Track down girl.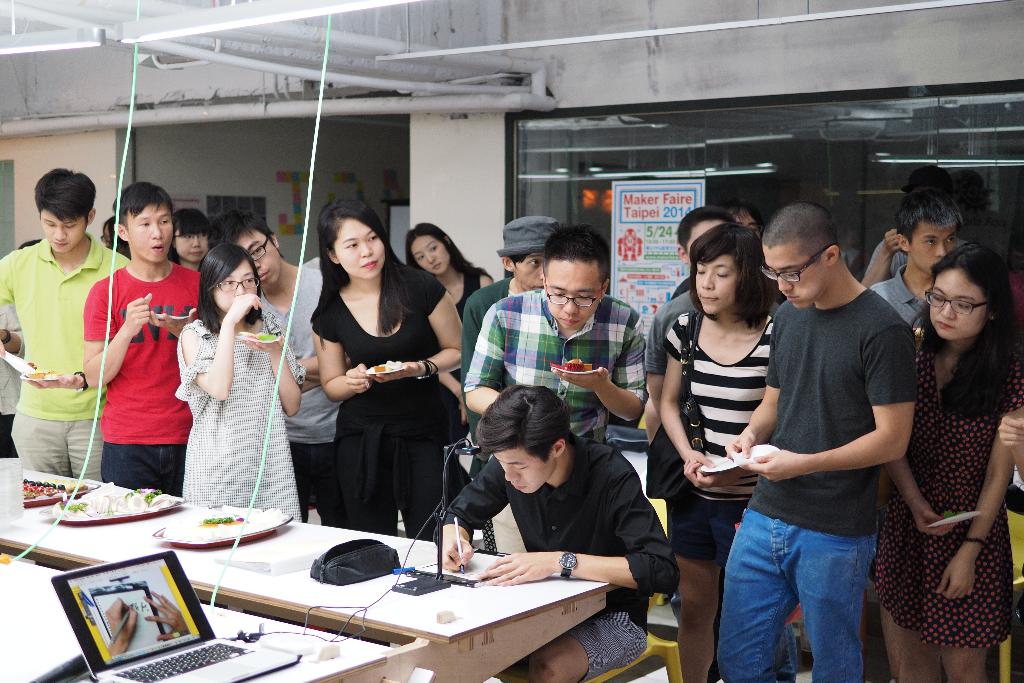
Tracked to (x1=405, y1=220, x2=495, y2=459).
